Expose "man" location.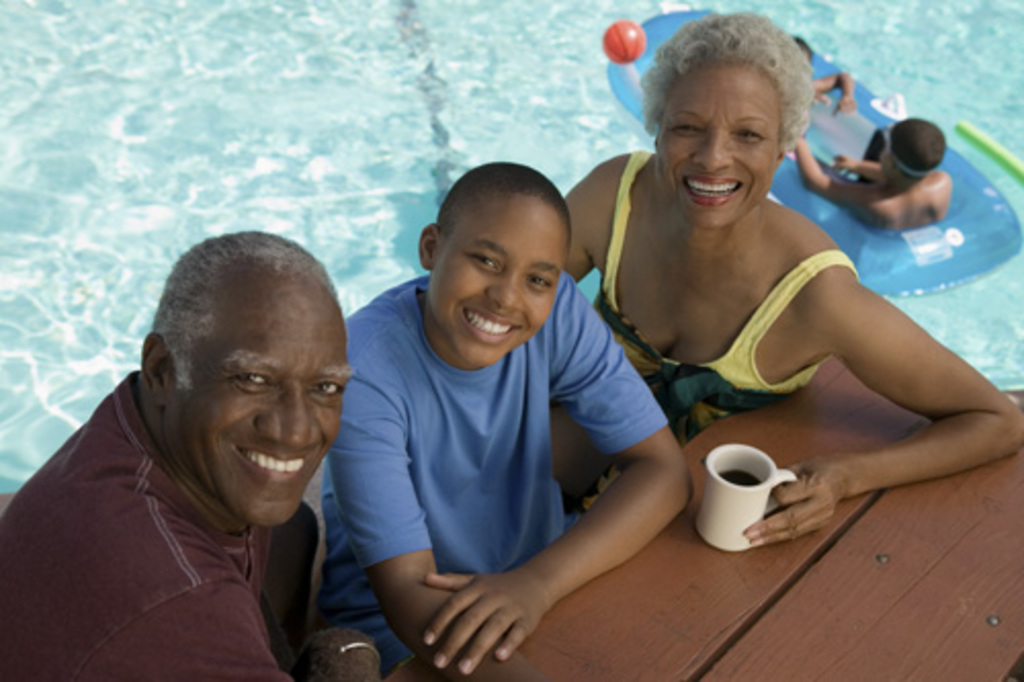
Exposed at locate(0, 229, 385, 680).
